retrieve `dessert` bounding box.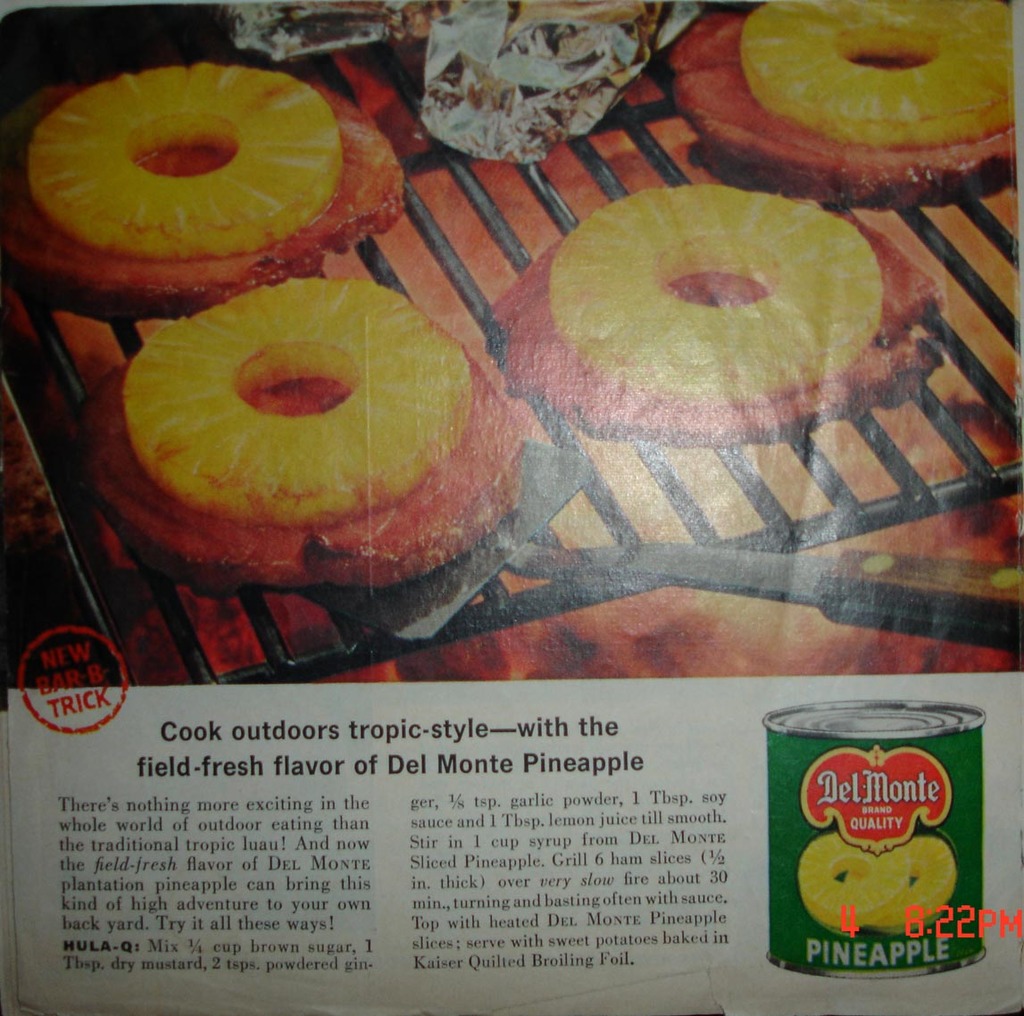
Bounding box: x1=662, y1=0, x2=1023, y2=210.
